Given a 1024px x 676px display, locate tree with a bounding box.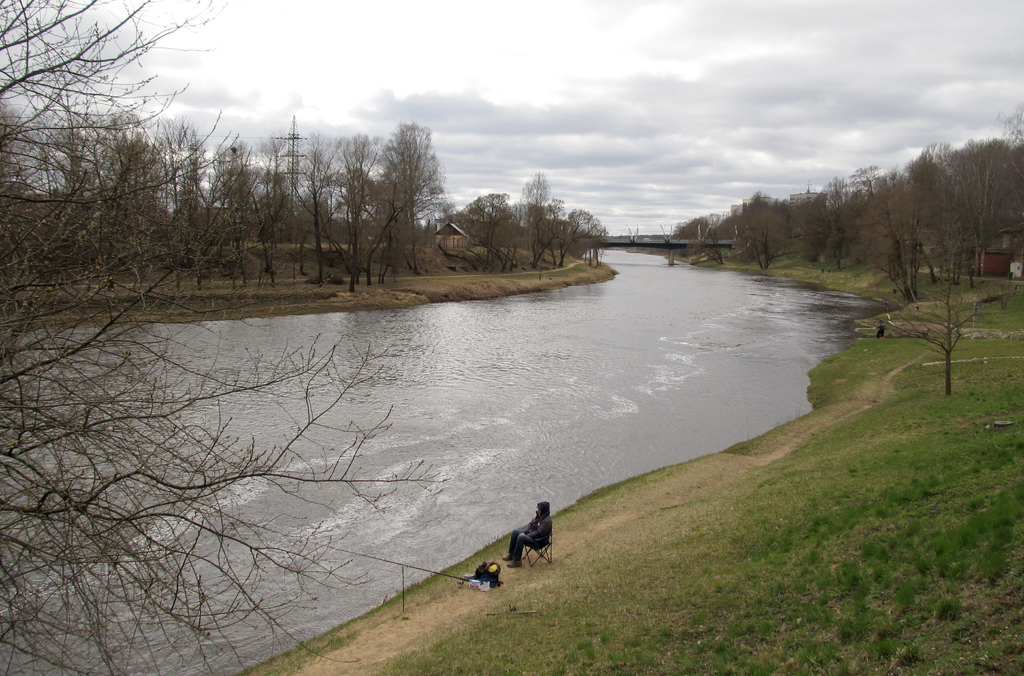
Located: crop(0, 0, 467, 675).
